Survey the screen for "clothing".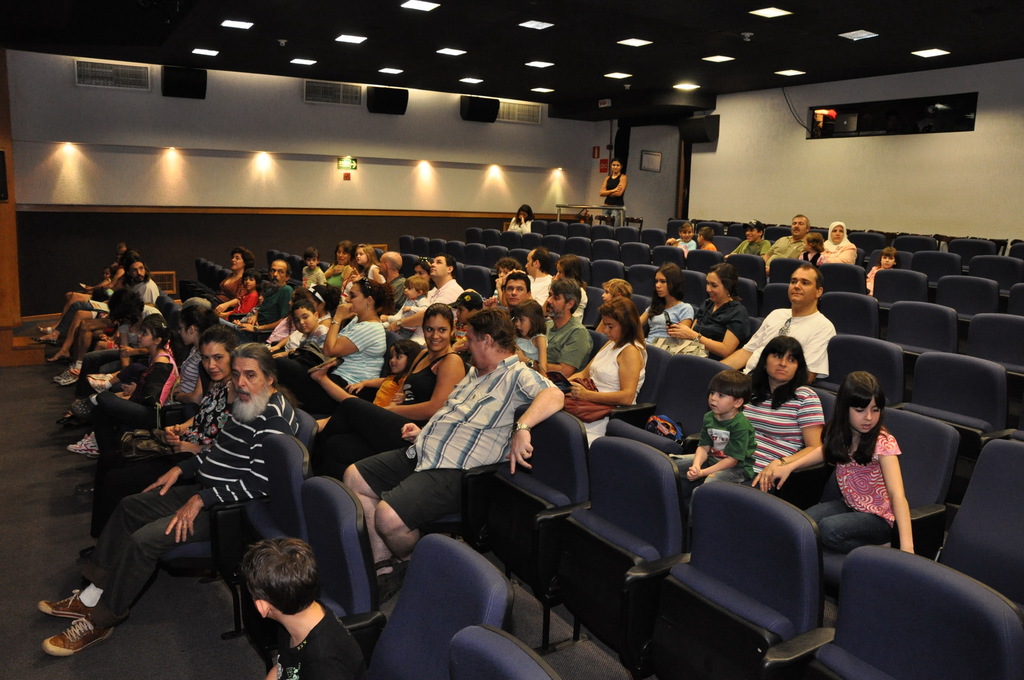
Survey found: BBox(749, 307, 845, 376).
